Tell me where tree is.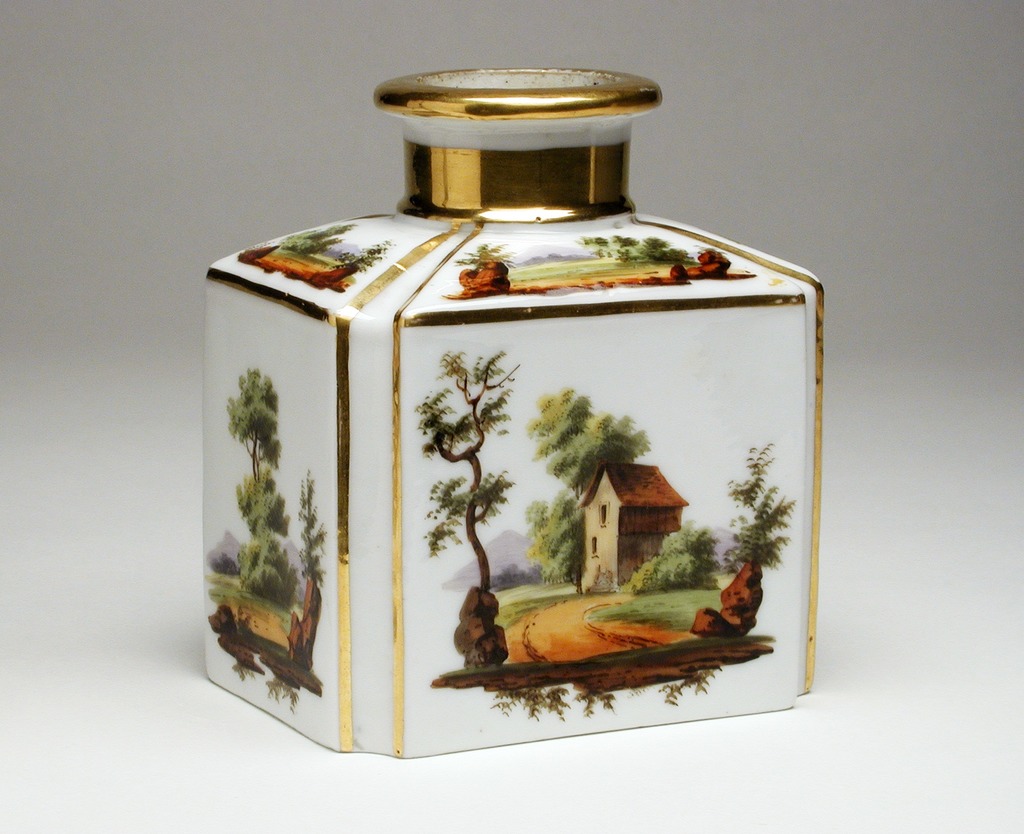
tree is at locate(615, 523, 781, 600).
